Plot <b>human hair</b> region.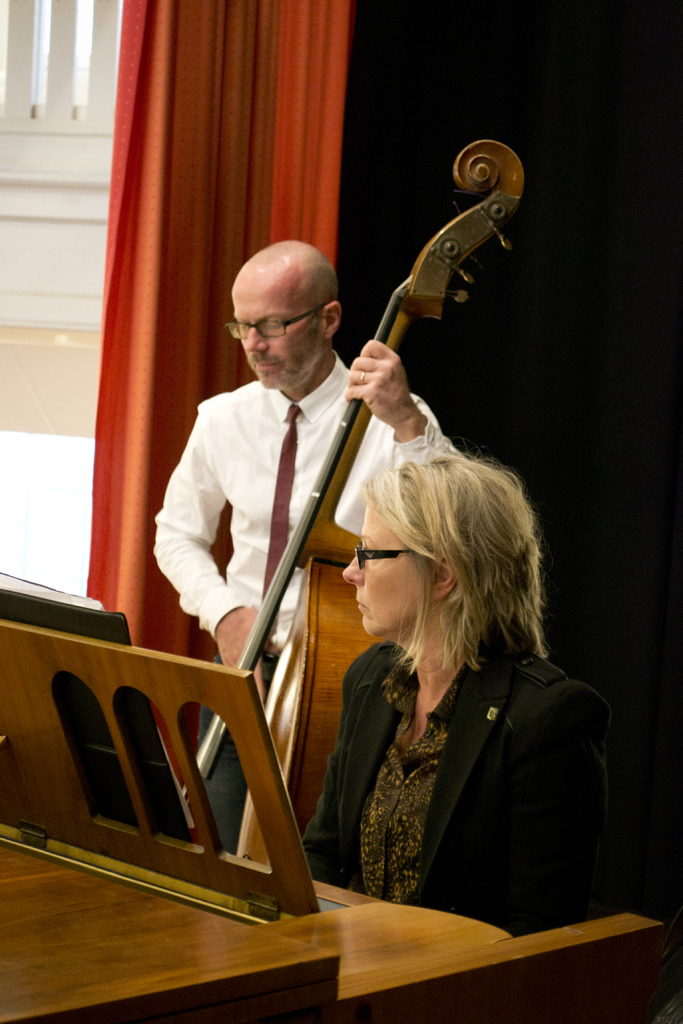
Plotted at 343 433 551 702.
